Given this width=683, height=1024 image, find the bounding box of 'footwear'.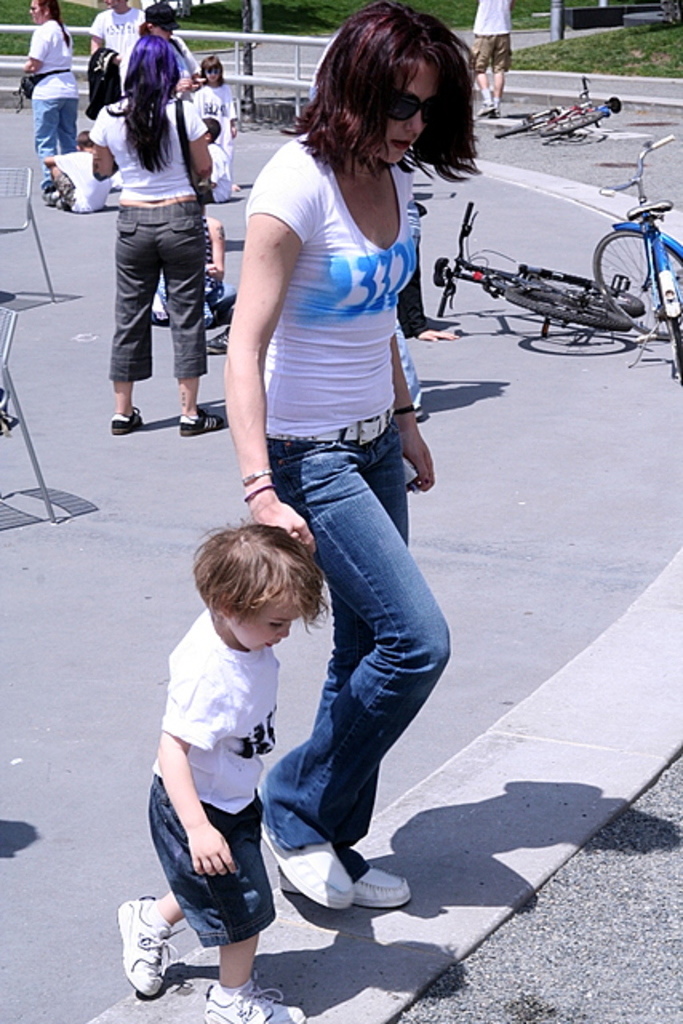
[left=114, top=405, right=141, bottom=432].
